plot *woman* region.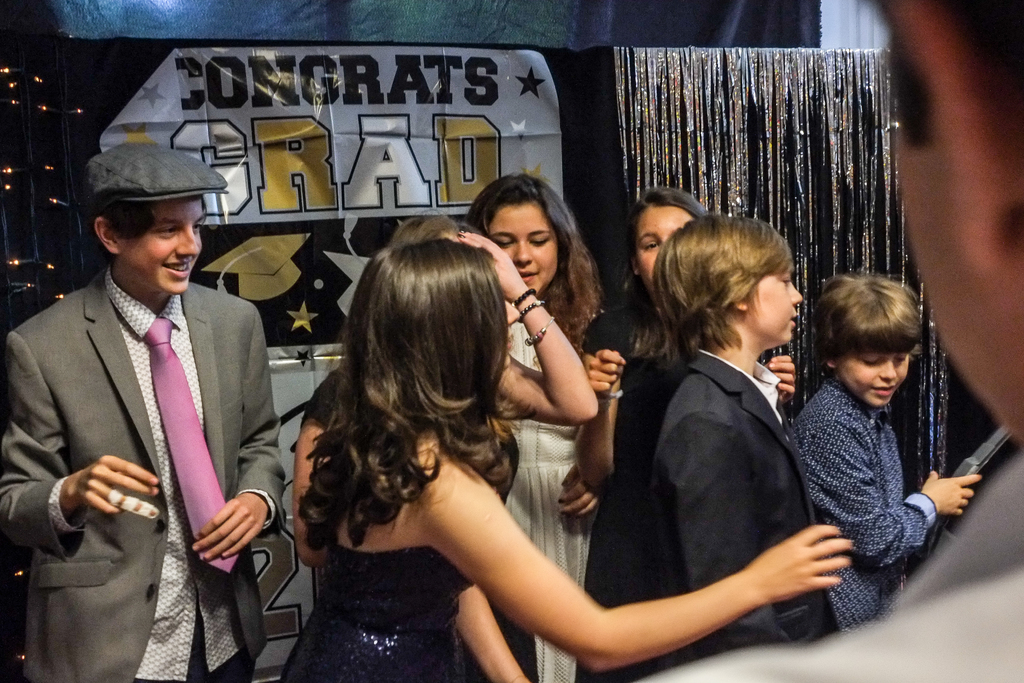
Plotted at l=470, t=176, r=620, b=682.
